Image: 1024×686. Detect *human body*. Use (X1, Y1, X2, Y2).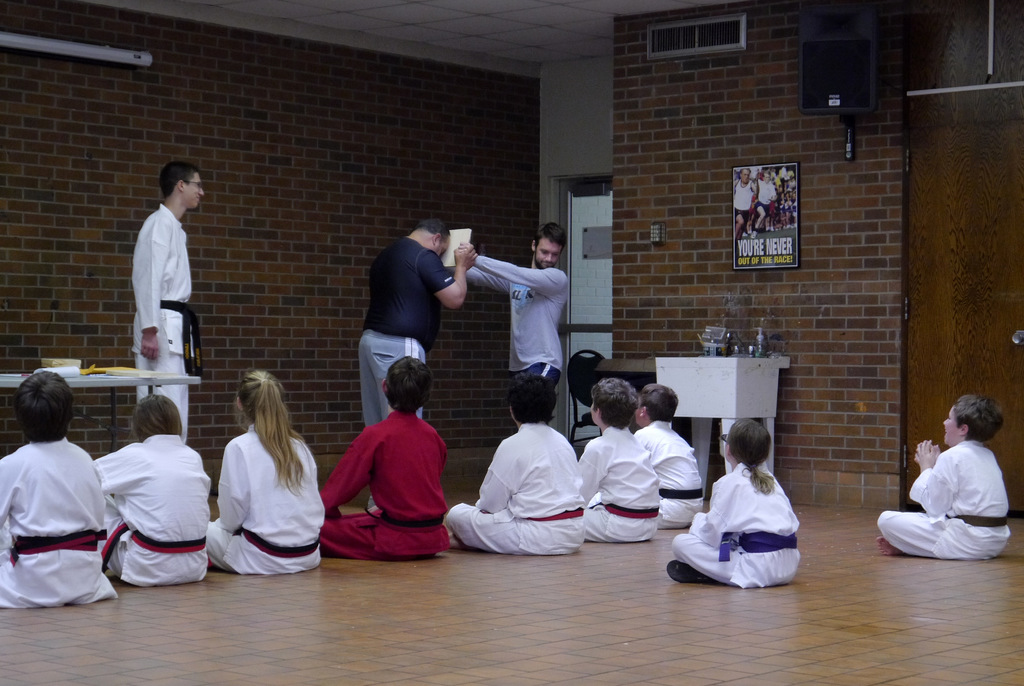
(360, 227, 481, 445).
